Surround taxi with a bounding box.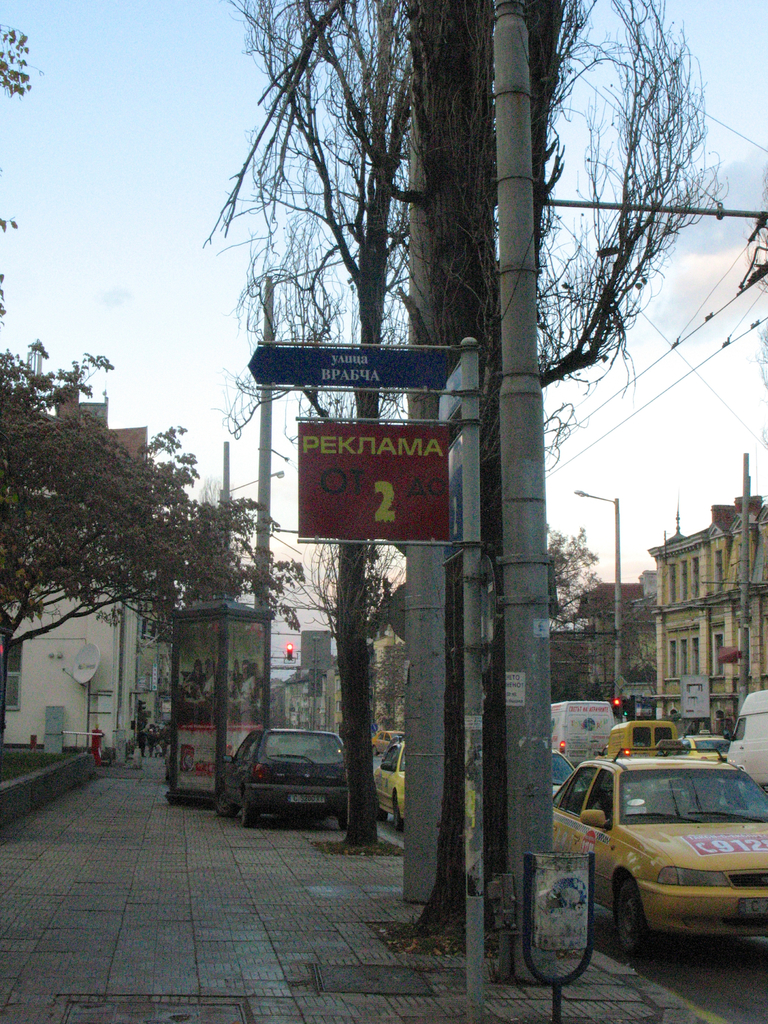
x1=373, y1=735, x2=408, y2=820.
